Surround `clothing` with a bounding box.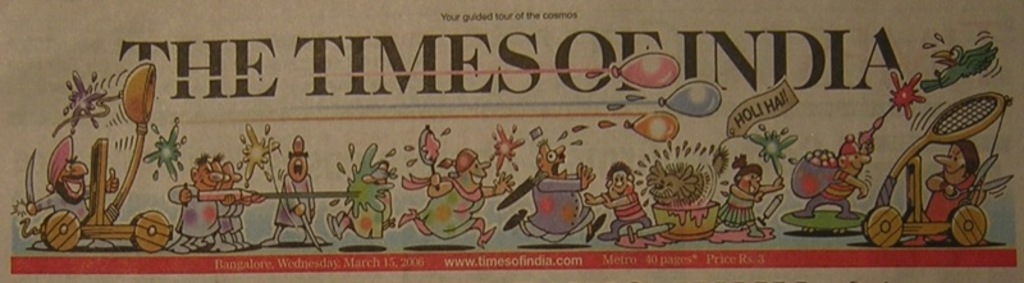
<region>722, 186, 760, 228</region>.
